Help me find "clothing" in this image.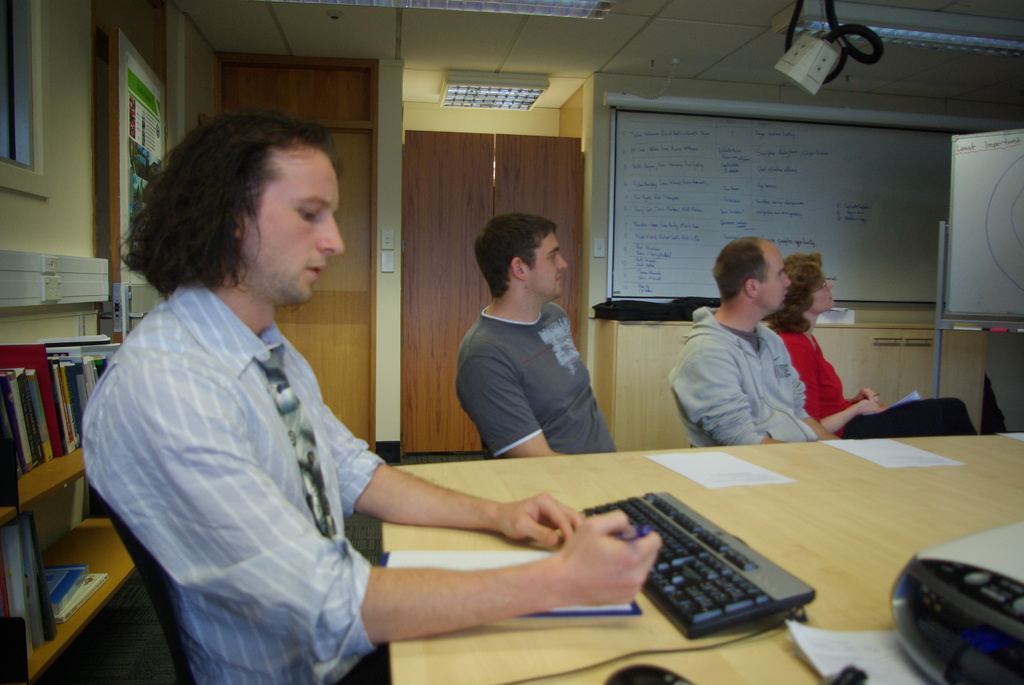
Found it: {"x1": 664, "y1": 307, "x2": 819, "y2": 450}.
